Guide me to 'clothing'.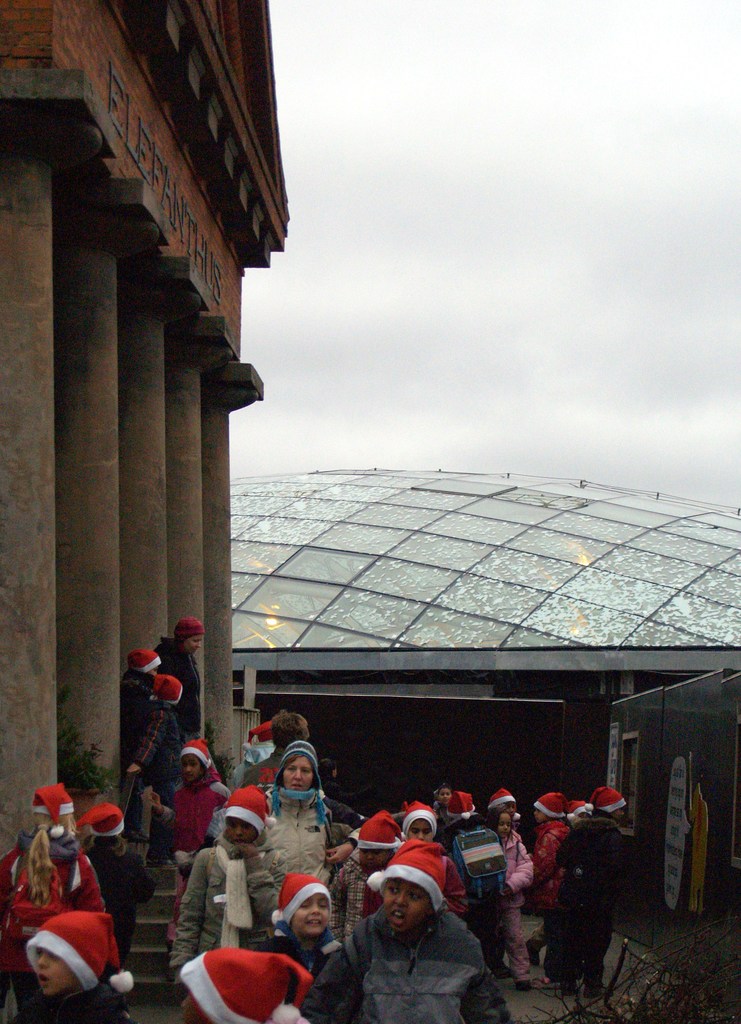
Guidance: {"left": 551, "top": 815, "right": 631, "bottom": 996}.
